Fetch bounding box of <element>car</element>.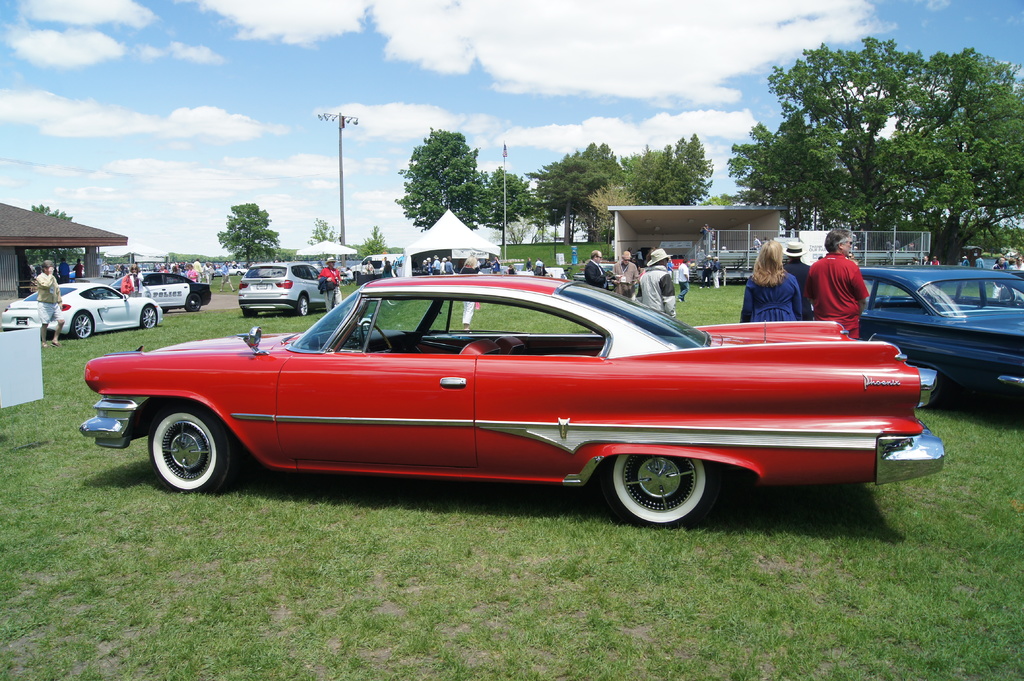
Bbox: bbox=[0, 284, 161, 335].
